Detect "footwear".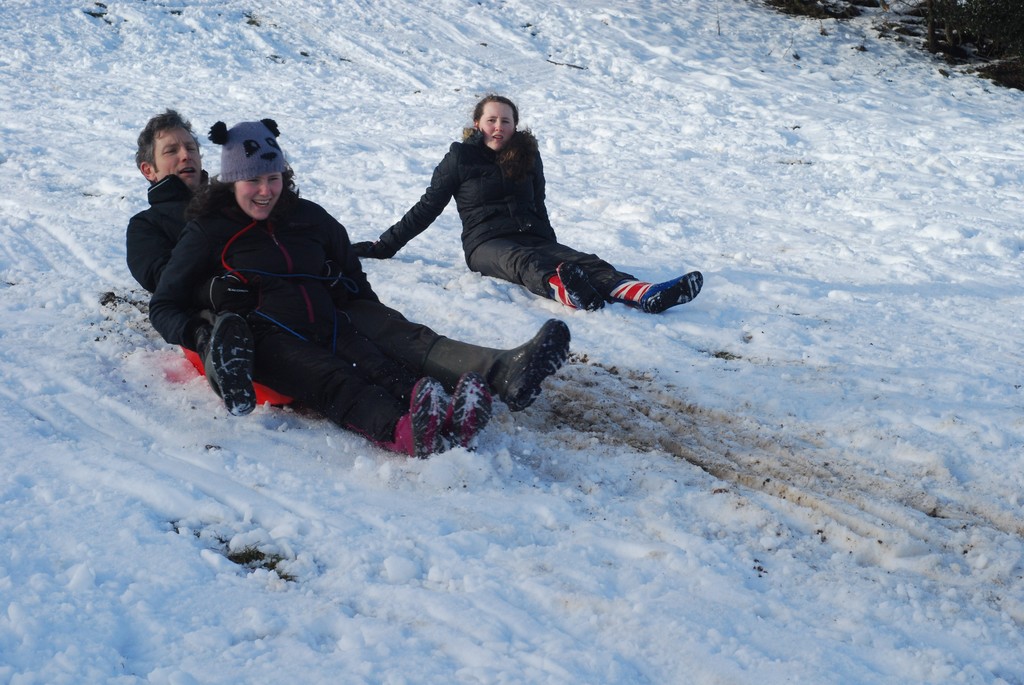
Detected at crop(388, 379, 502, 463).
